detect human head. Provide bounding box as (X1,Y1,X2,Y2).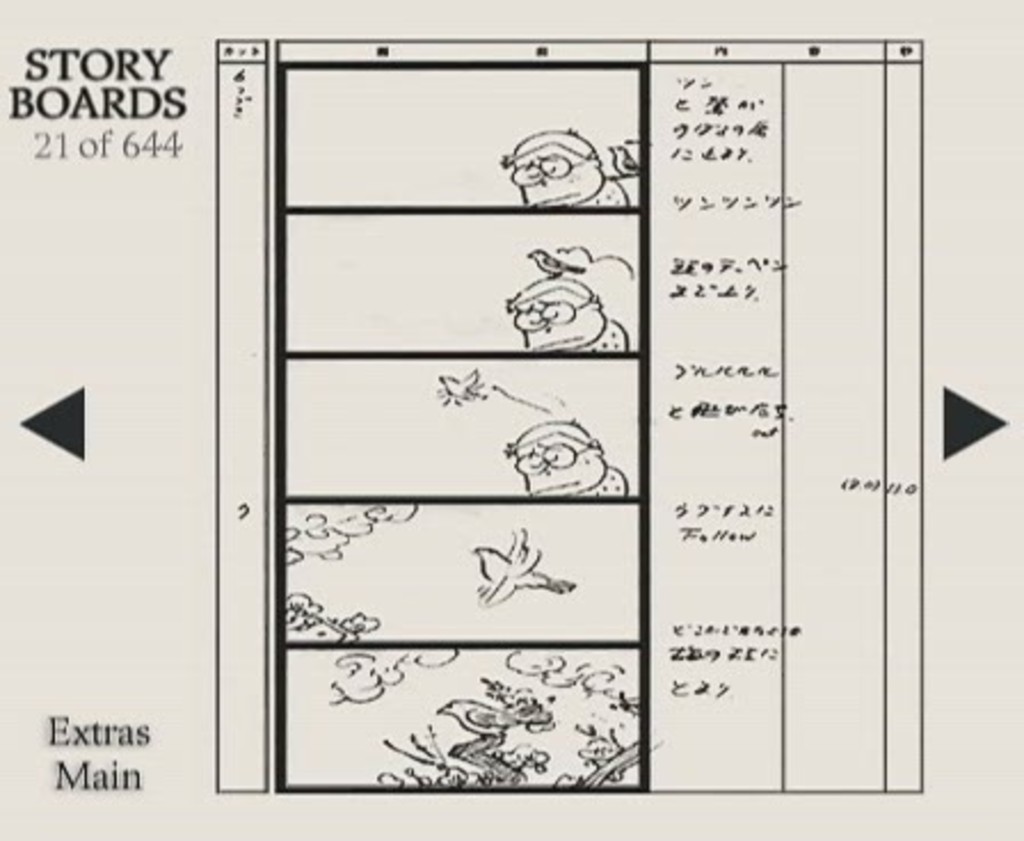
(503,123,603,208).
